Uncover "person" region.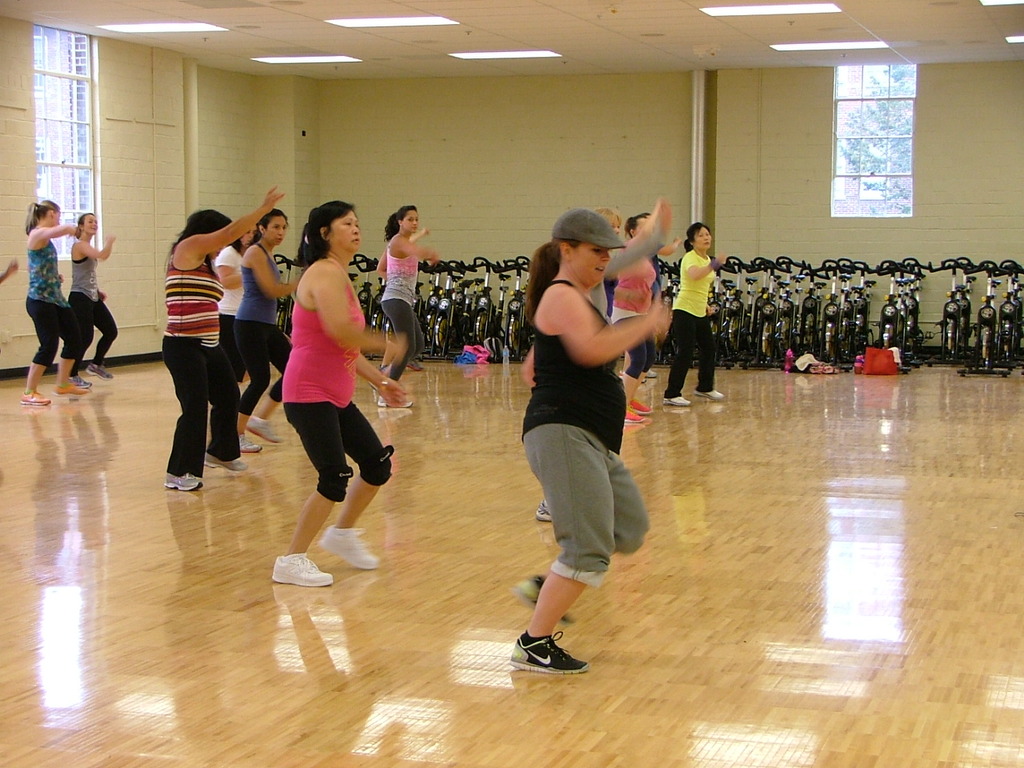
Uncovered: (31, 196, 80, 416).
